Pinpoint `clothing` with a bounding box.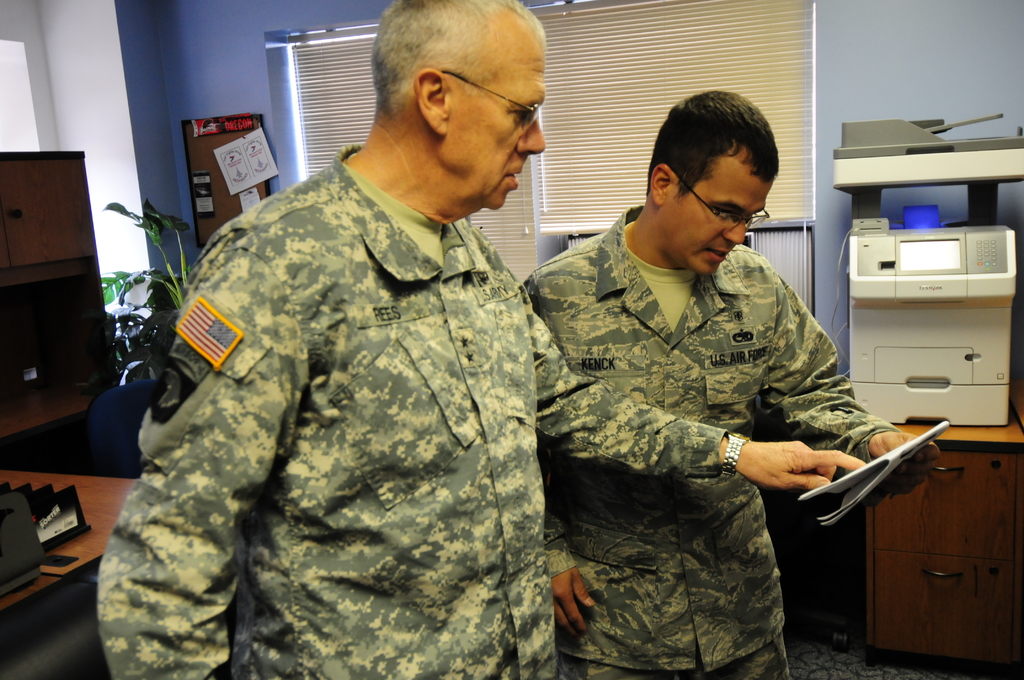
left=522, top=201, right=899, bottom=679.
